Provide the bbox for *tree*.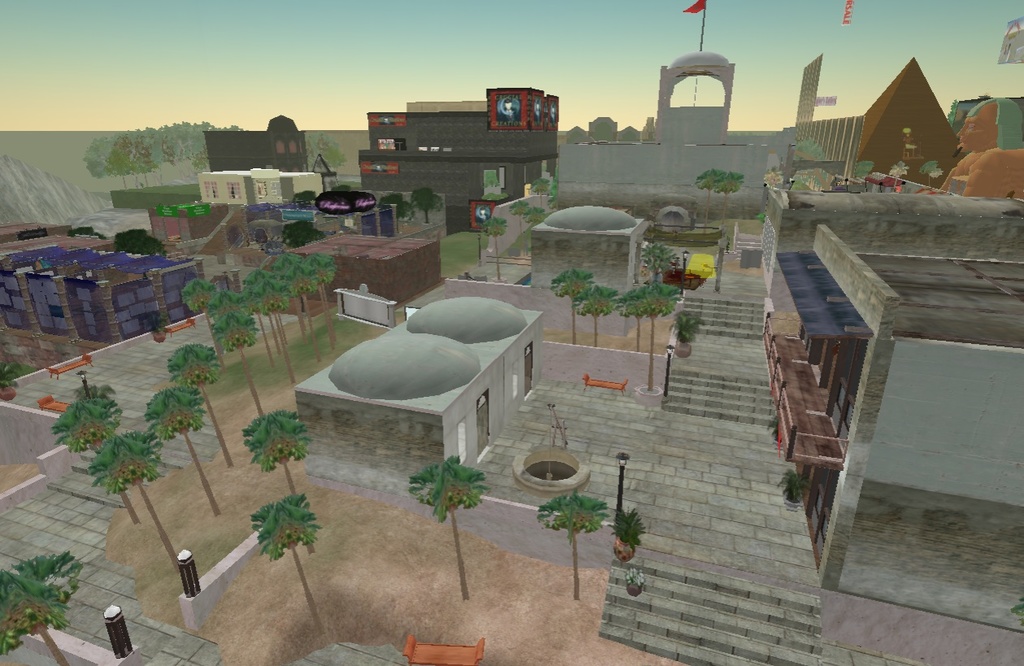
(x1=536, y1=489, x2=604, y2=607).
